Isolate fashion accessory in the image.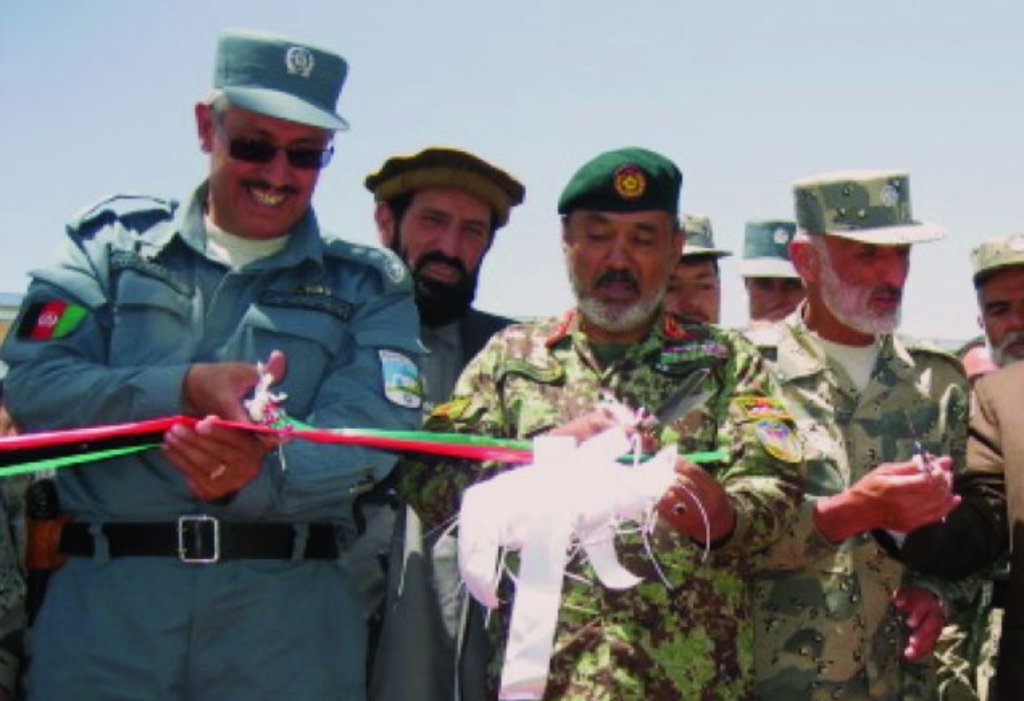
Isolated region: box(927, 591, 951, 620).
